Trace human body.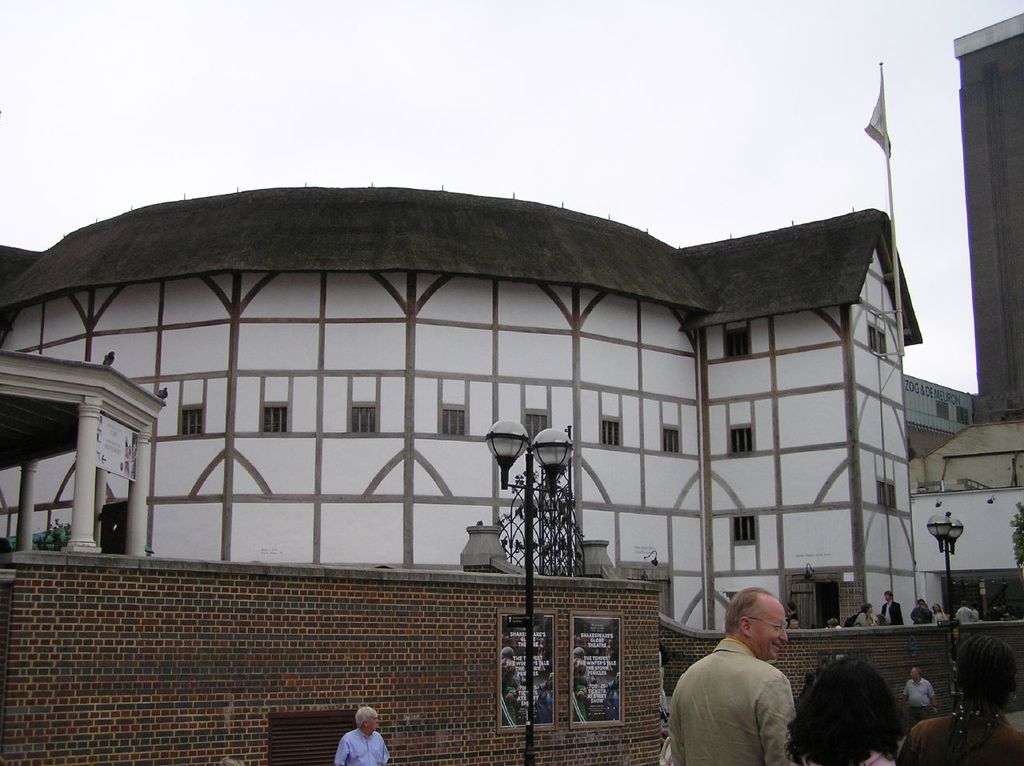
Traced to (left=336, top=705, right=394, bottom=765).
